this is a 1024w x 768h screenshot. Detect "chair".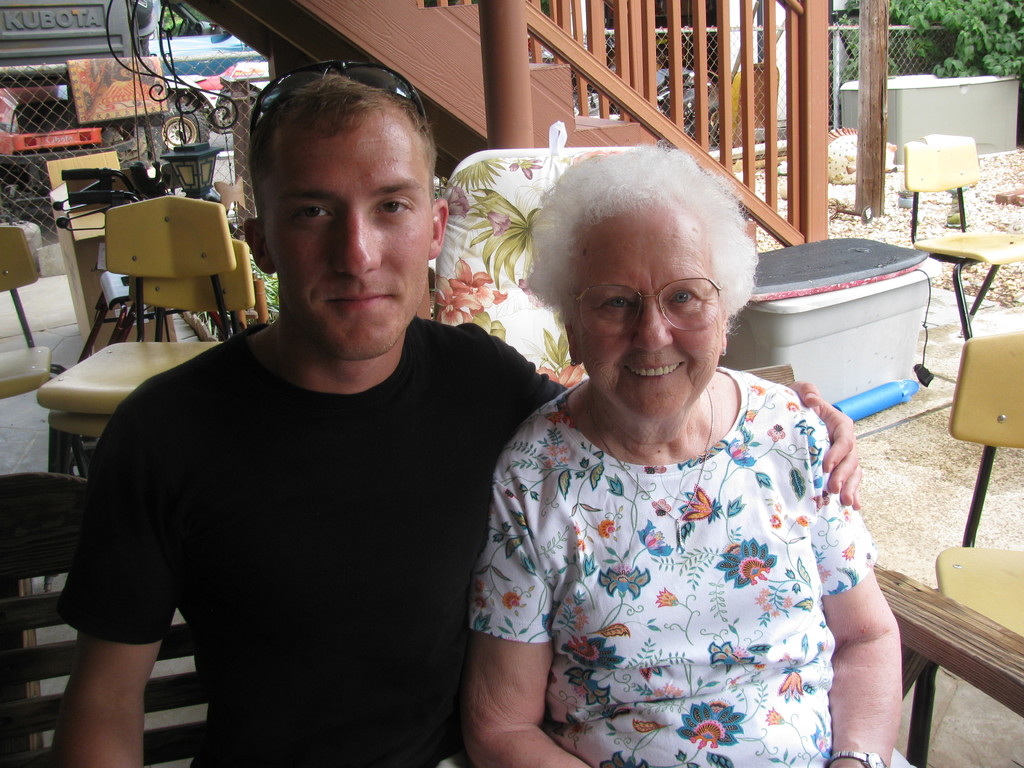
rect(0, 230, 68, 455).
